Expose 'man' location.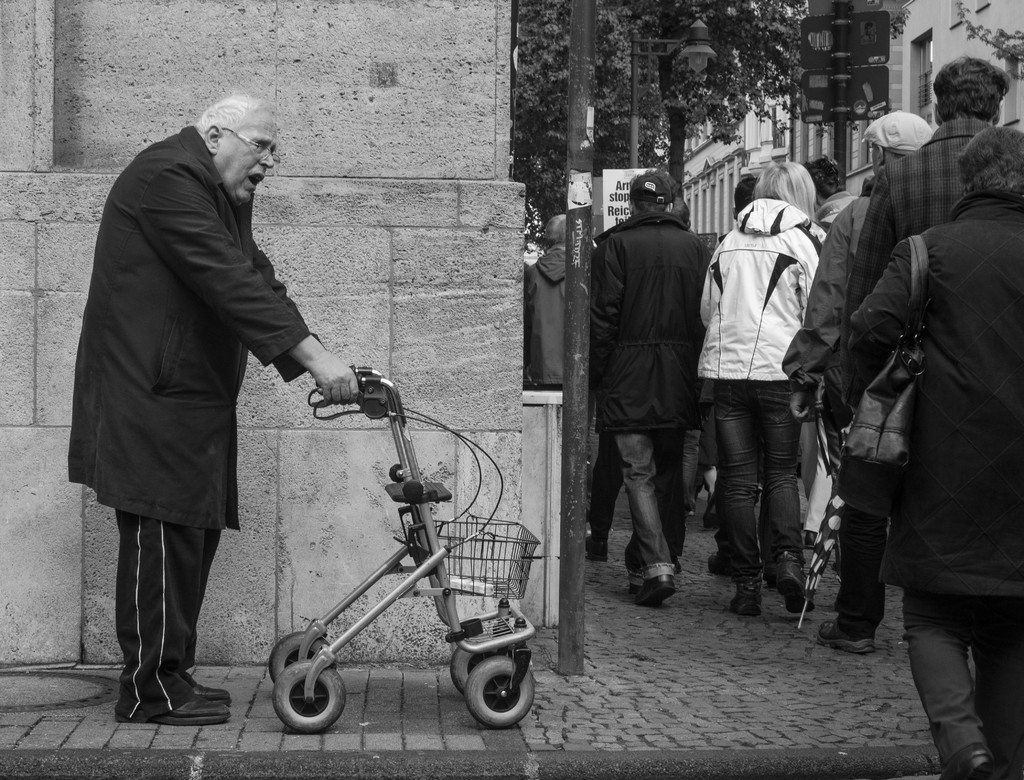
Exposed at (781,106,938,654).
